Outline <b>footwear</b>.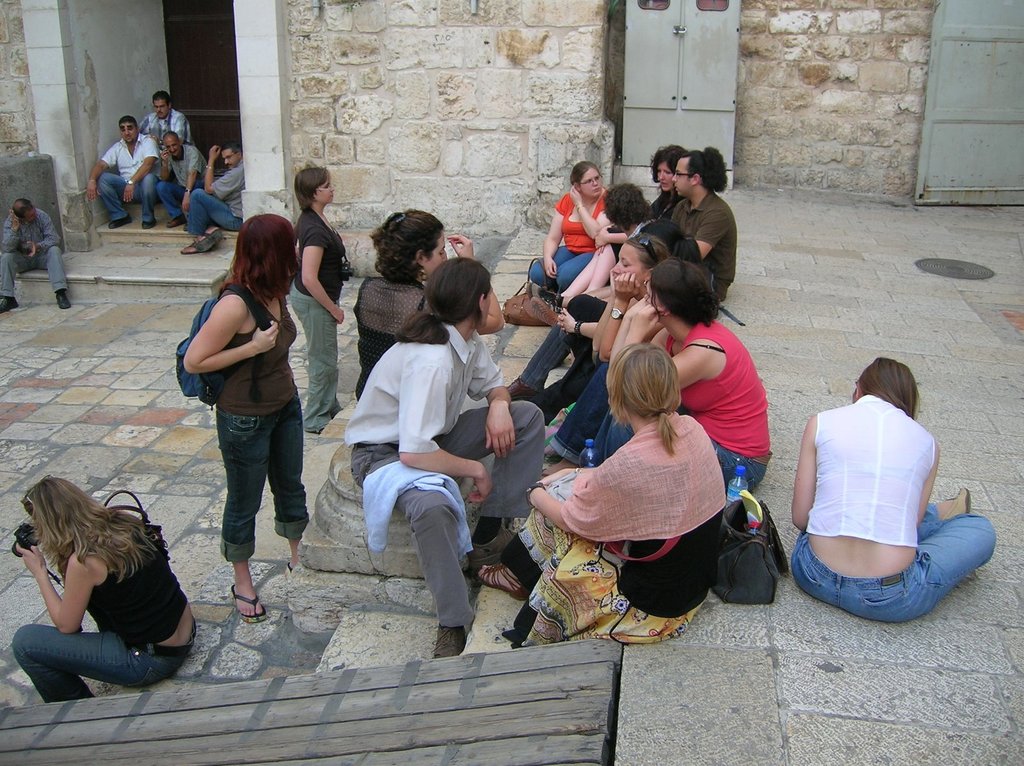
Outline: 232/585/267/628.
